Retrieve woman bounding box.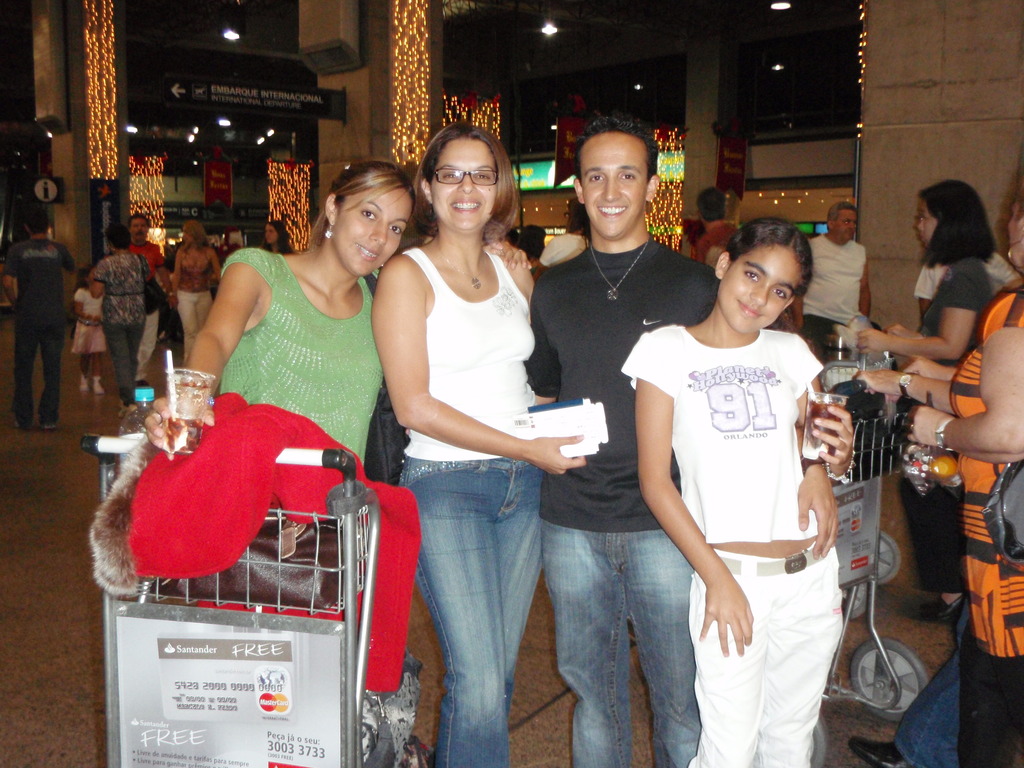
Bounding box: crop(257, 220, 300, 253).
